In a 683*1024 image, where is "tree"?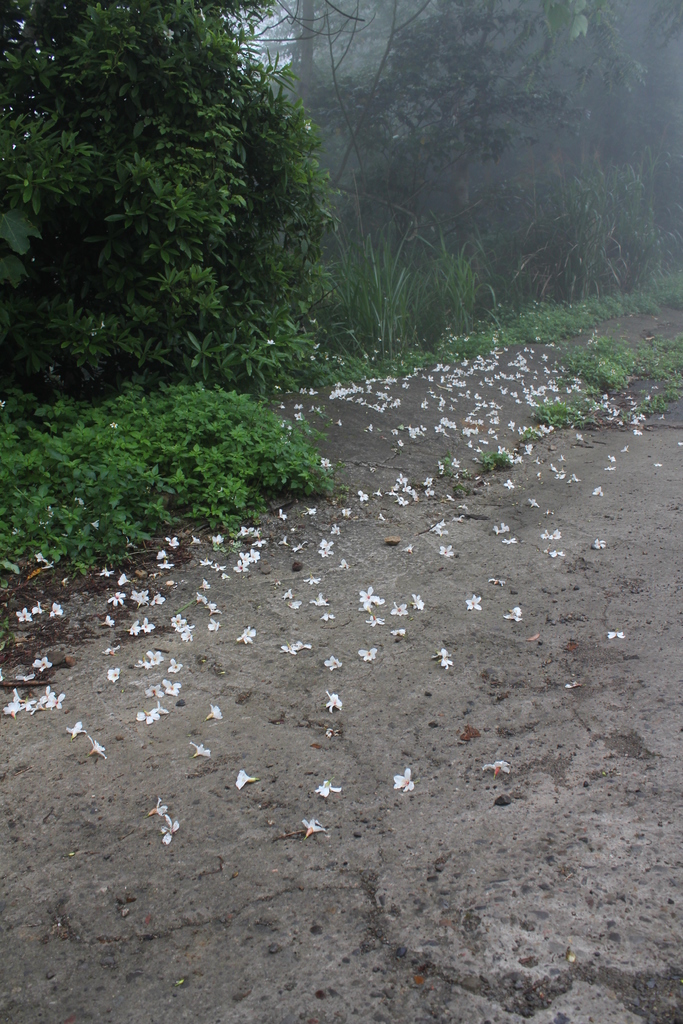
left=10, top=22, right=358, bottom=446.
